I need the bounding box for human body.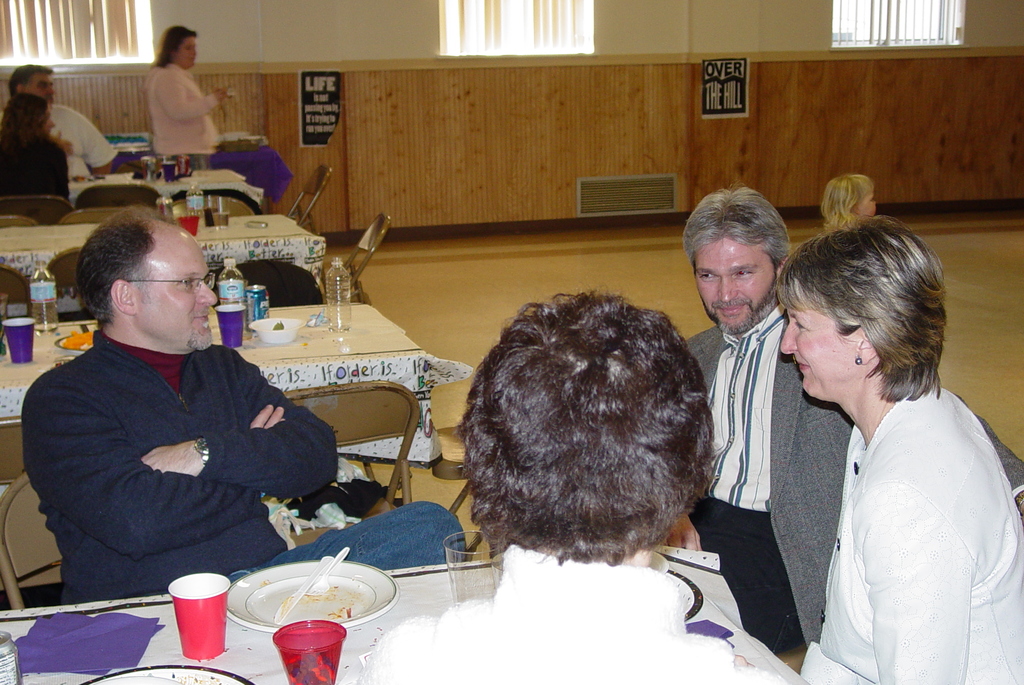
Here it is: box=[680, 300, 1023, 651].
